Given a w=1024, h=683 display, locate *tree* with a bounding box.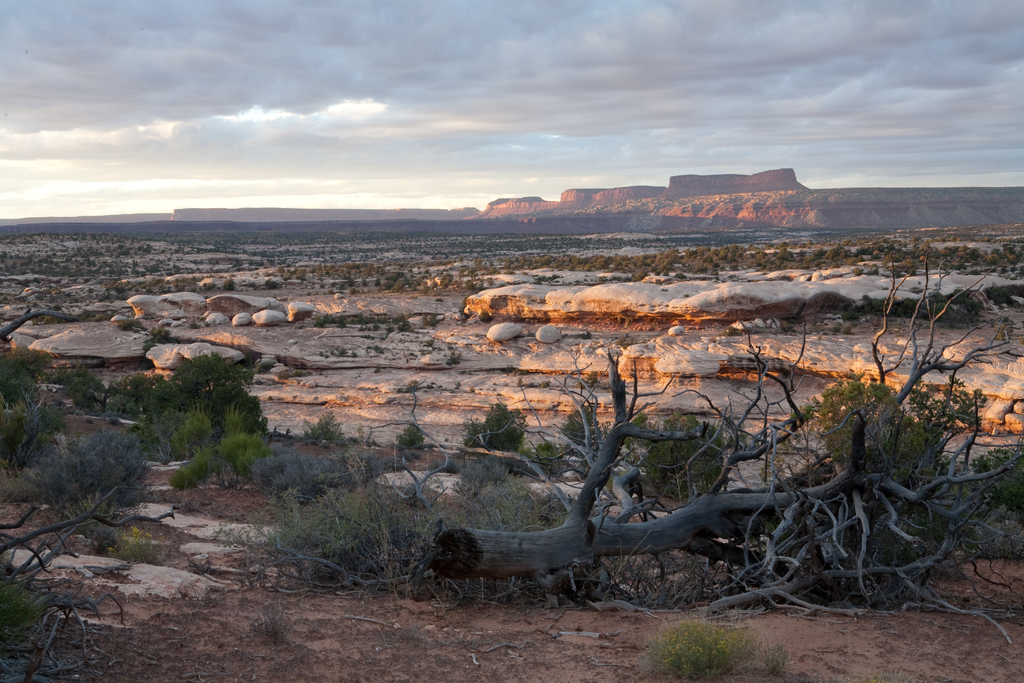
Located: [236, 199, 975, 618].
